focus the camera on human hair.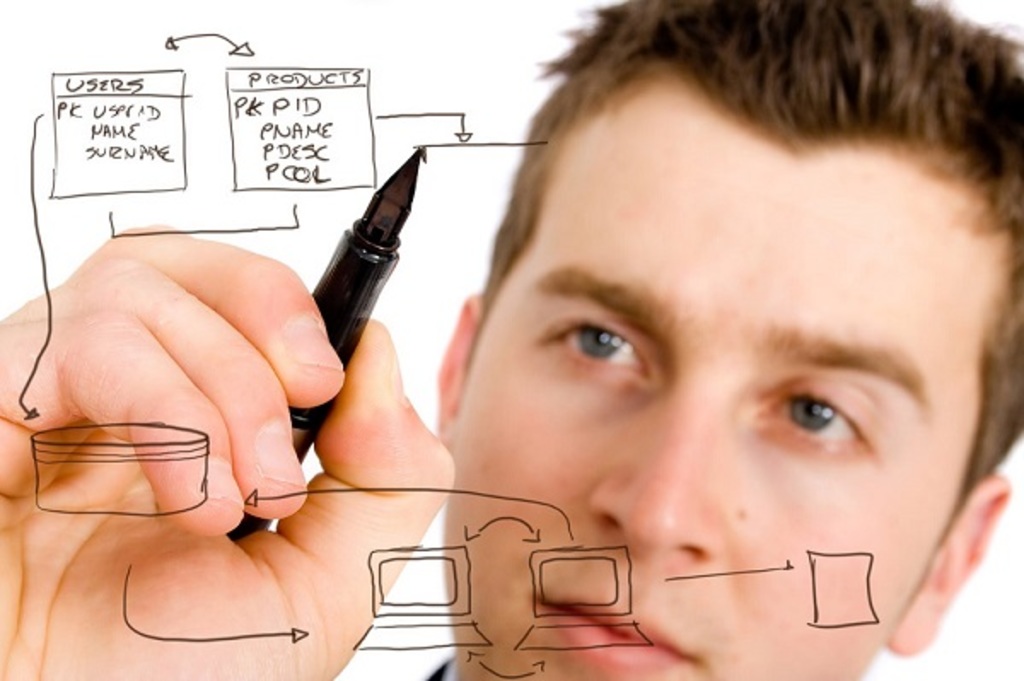
Focus region: region(444, 38, 1002, 463).
